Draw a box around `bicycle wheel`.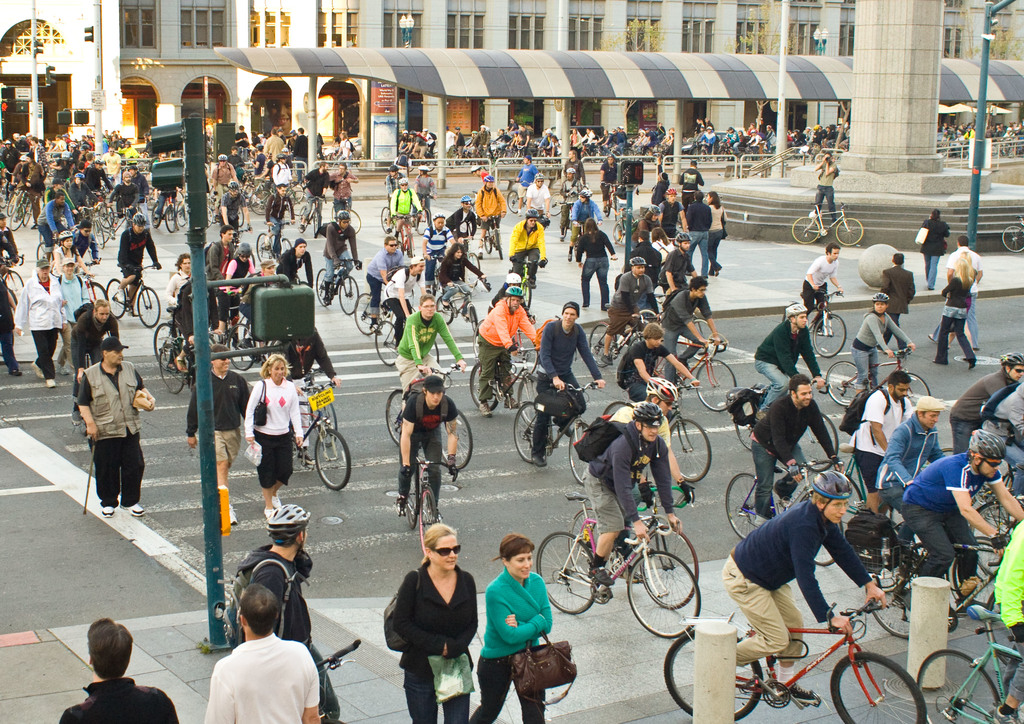
left=3, top=268, right=24, bottom=305.
